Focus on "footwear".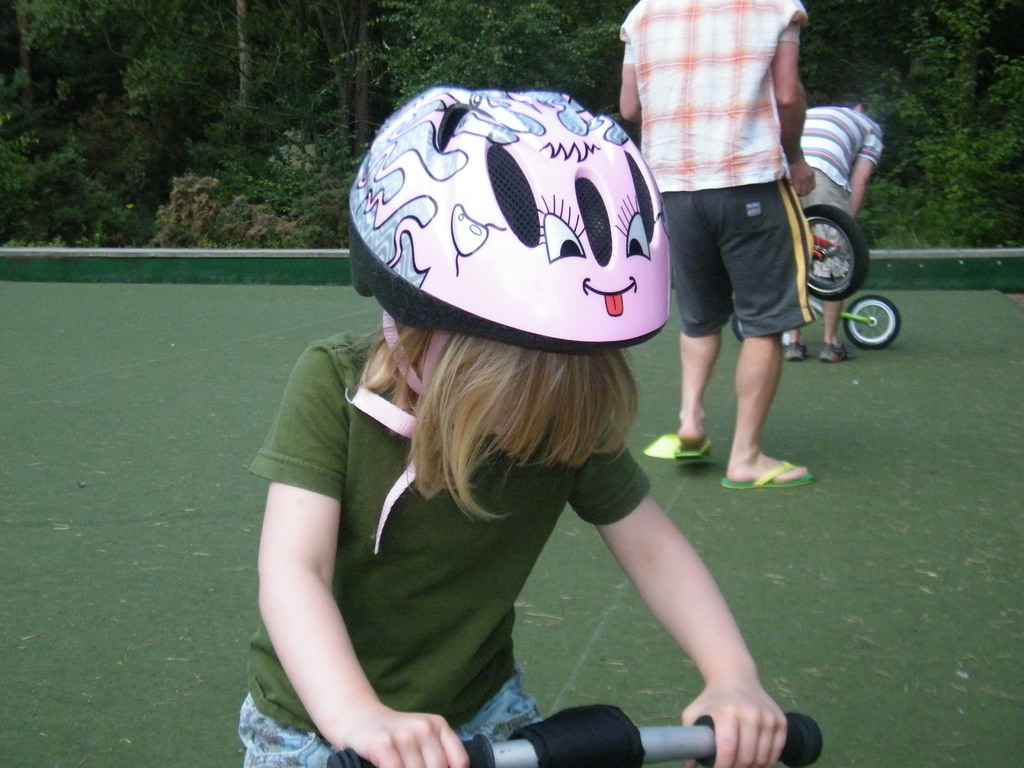
Focused at rect(820, 338, 855, 359).
